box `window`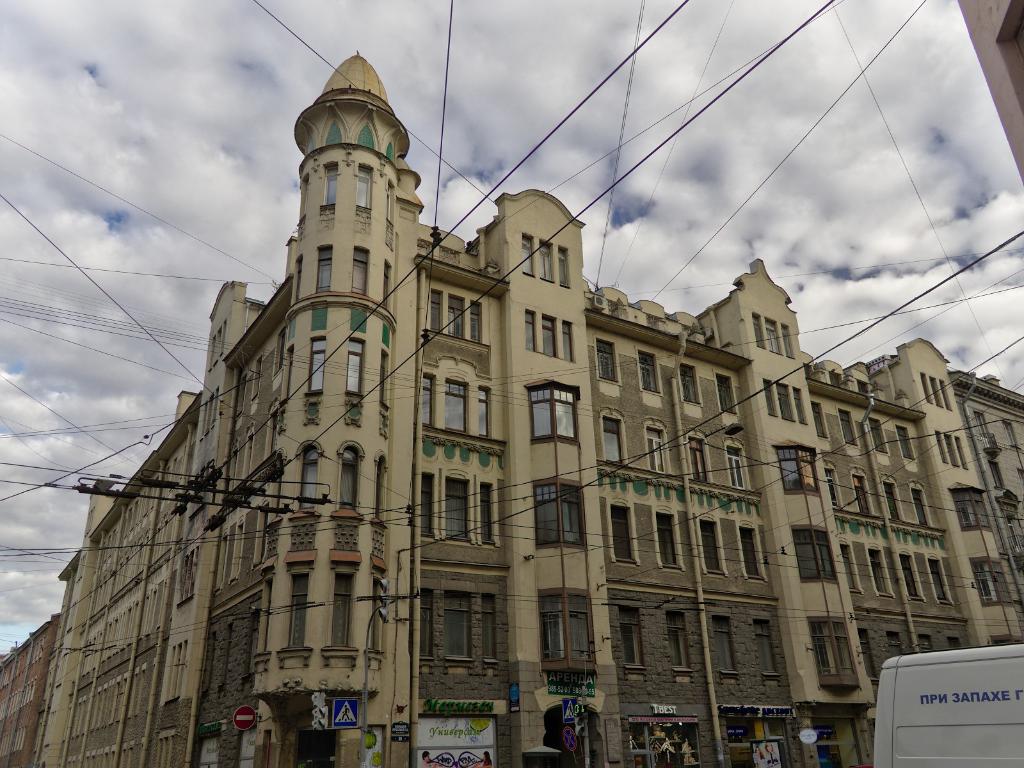
920, 371, 936, 404
